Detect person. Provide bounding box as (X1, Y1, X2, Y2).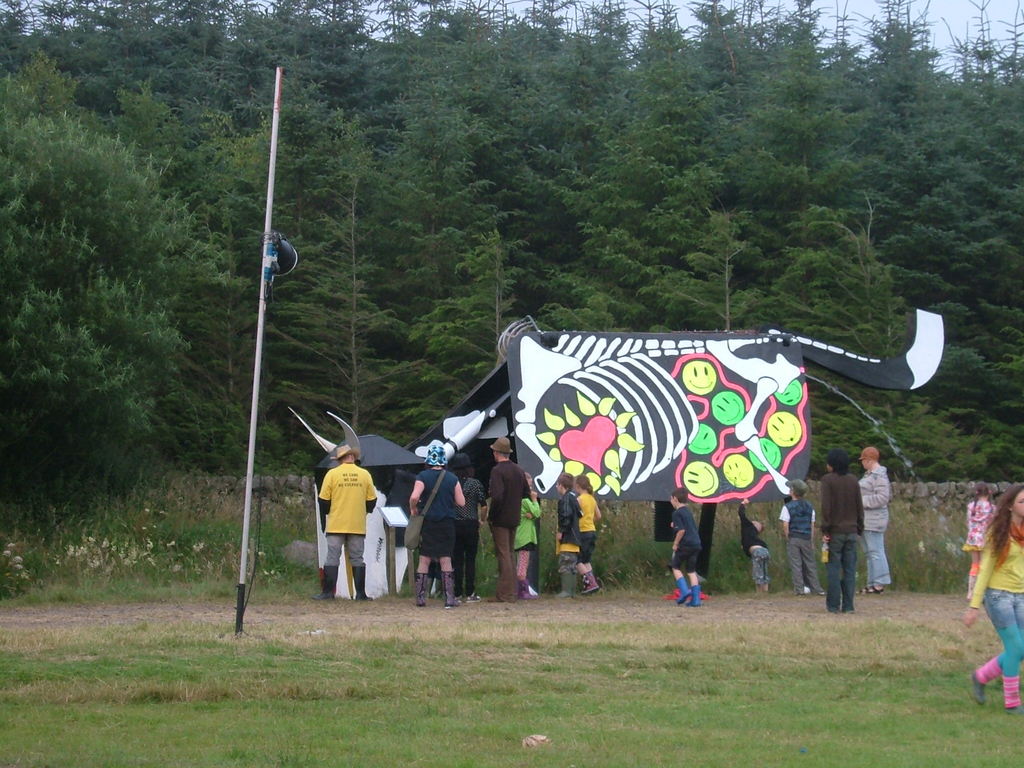
(569, 471, 606, 589).
